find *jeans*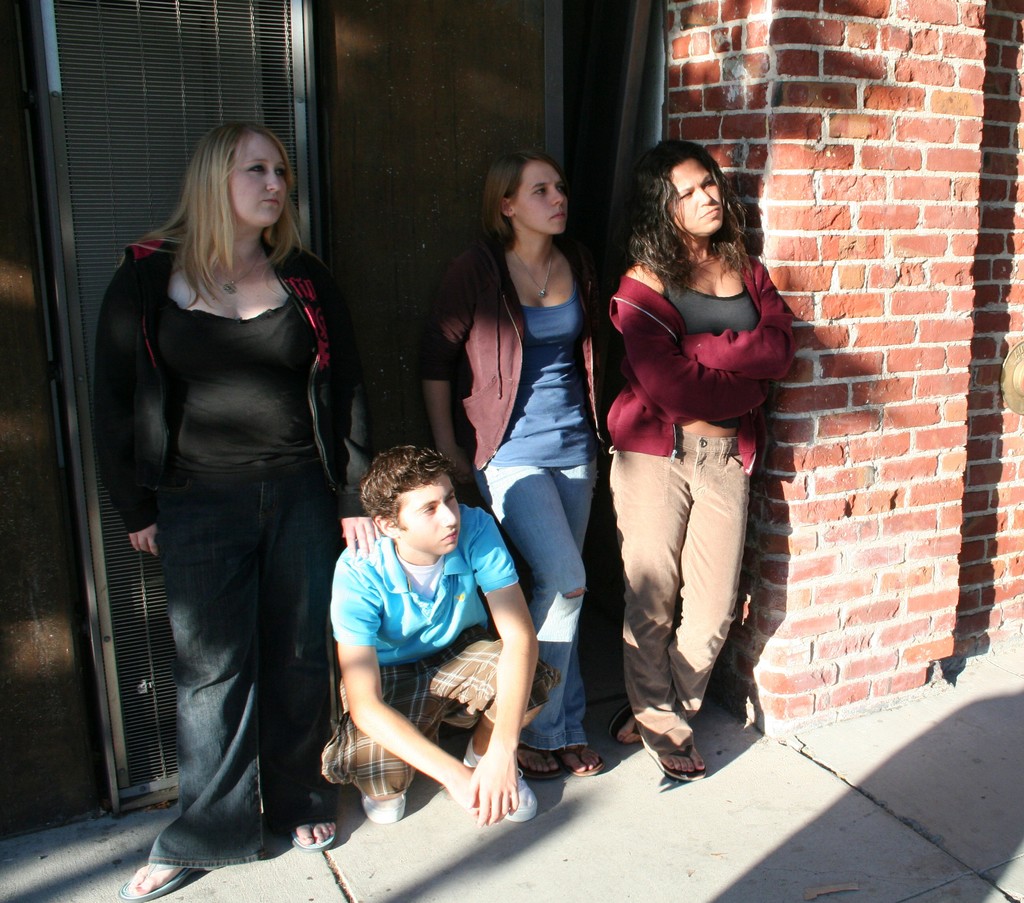
[468, 464, 607, 750]
